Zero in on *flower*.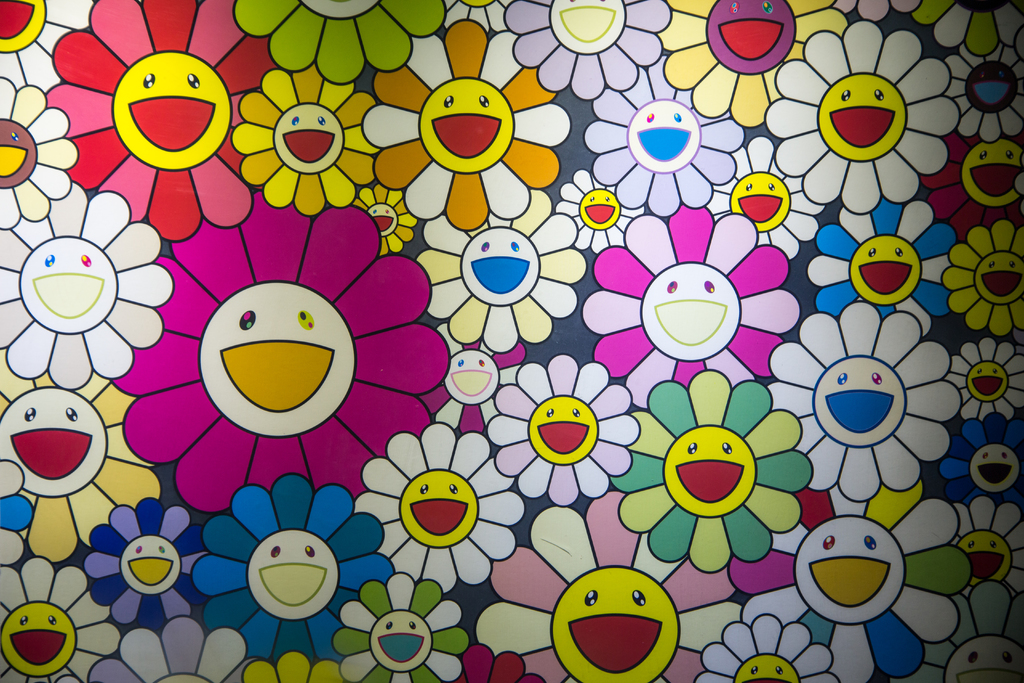
Zeroed in: 108, 192, 448, 507.
